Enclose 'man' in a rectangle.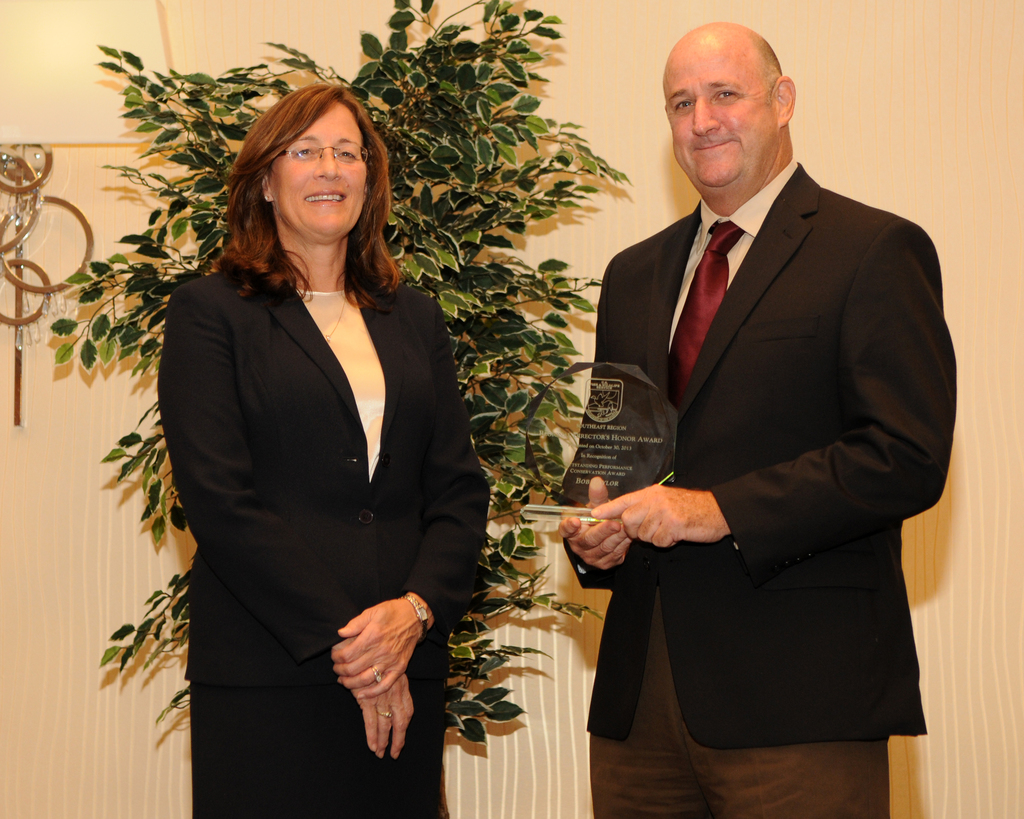
rect(562, 11, 943, 800).
